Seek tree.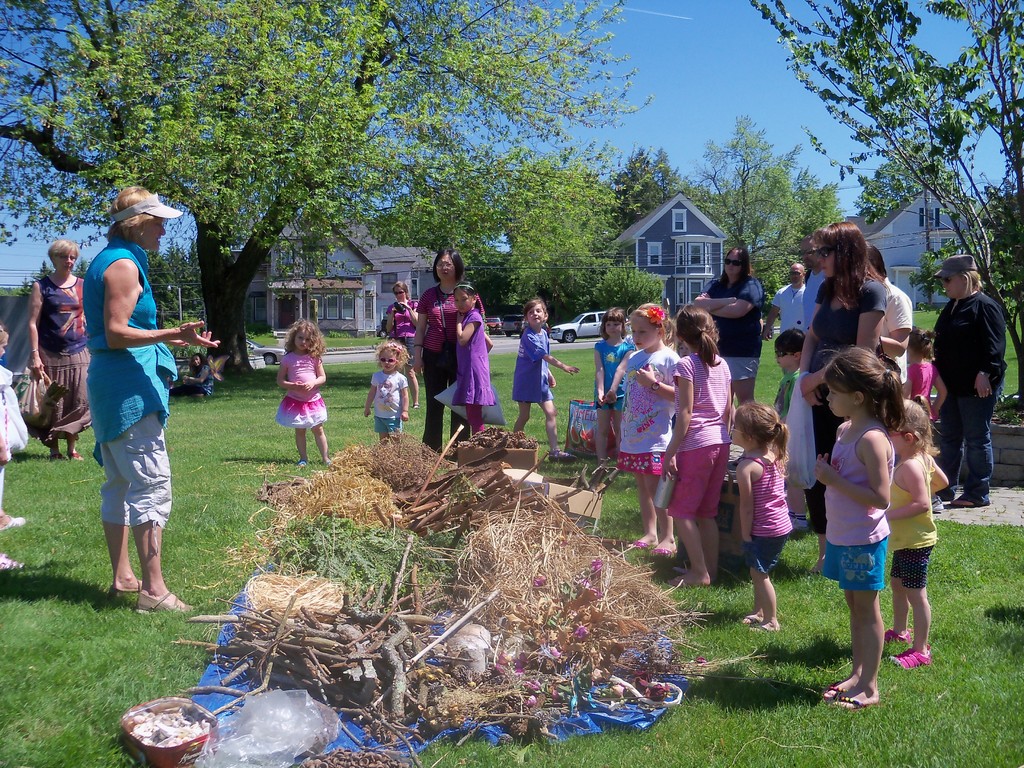
BBox(855, 125, 979, 230).
